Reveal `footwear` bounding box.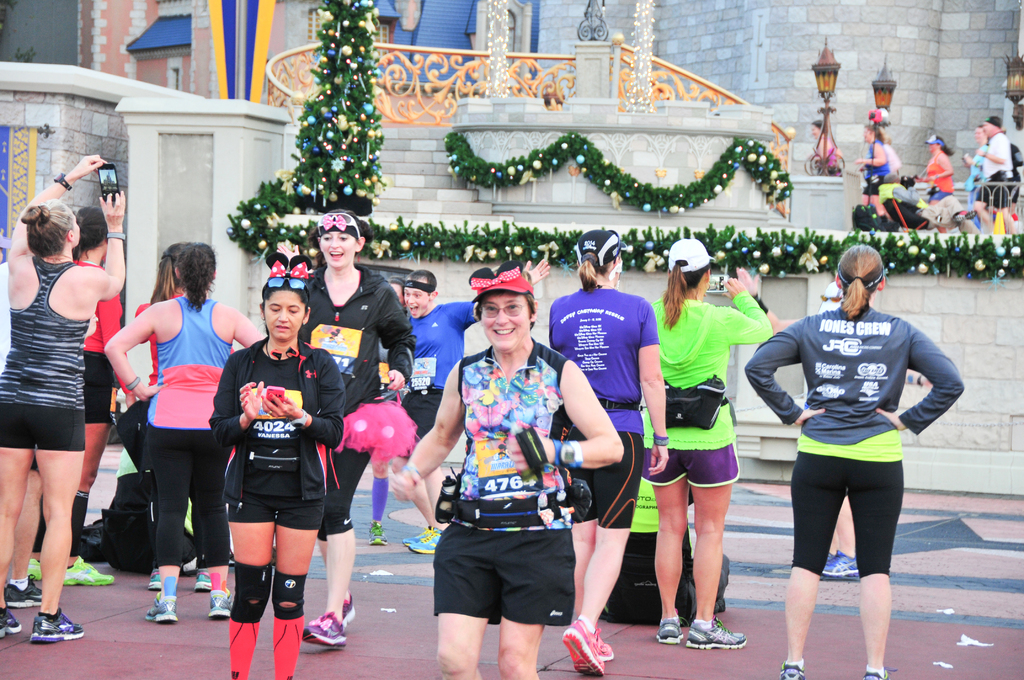
Revealed: <bbox>210, 588, 234, 619</bbox>.
